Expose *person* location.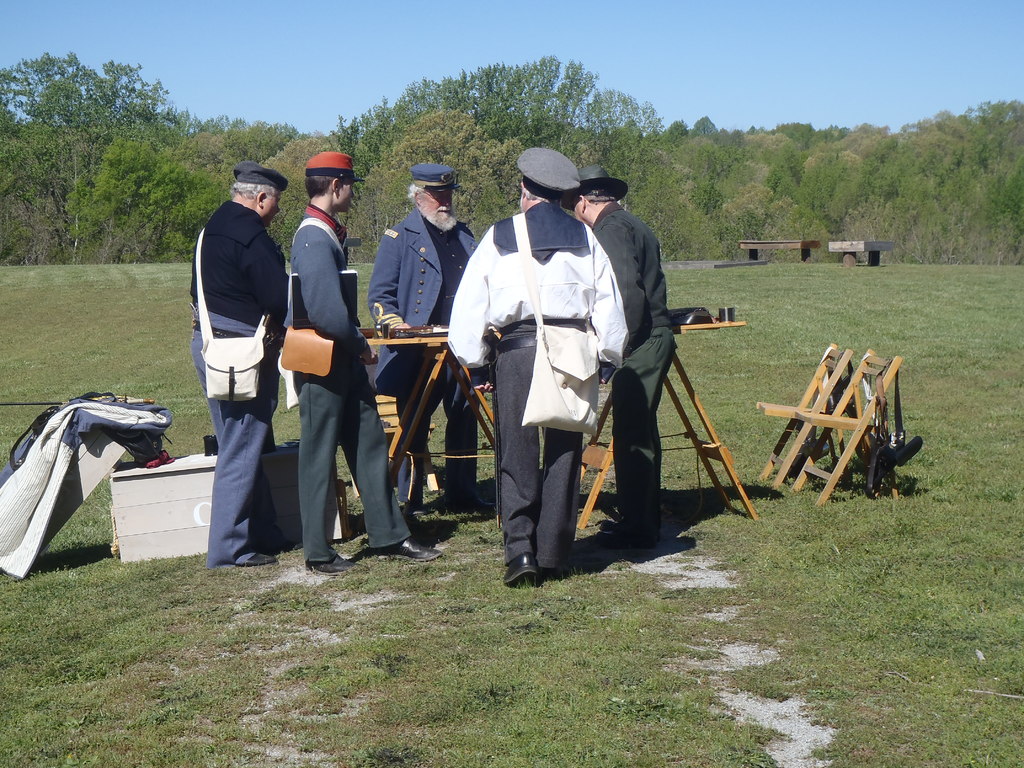
Exposed at pyautogui.locateOnScreen(372, 162, 488, 519).
